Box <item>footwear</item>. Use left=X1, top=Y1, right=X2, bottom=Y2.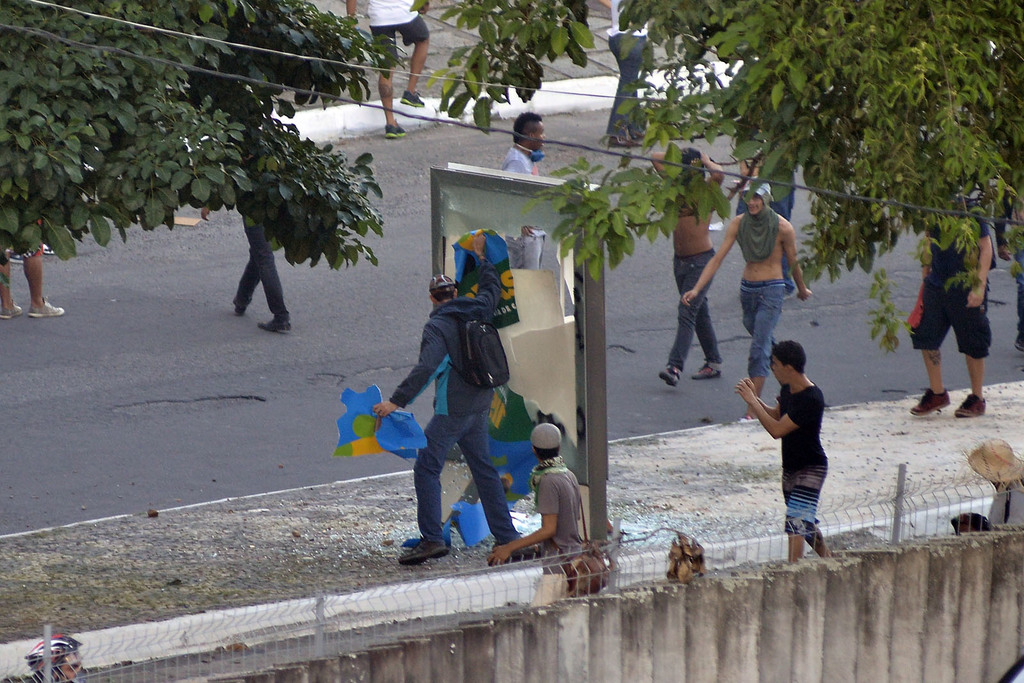
left=231, top=306, right=244, bottom=315.
